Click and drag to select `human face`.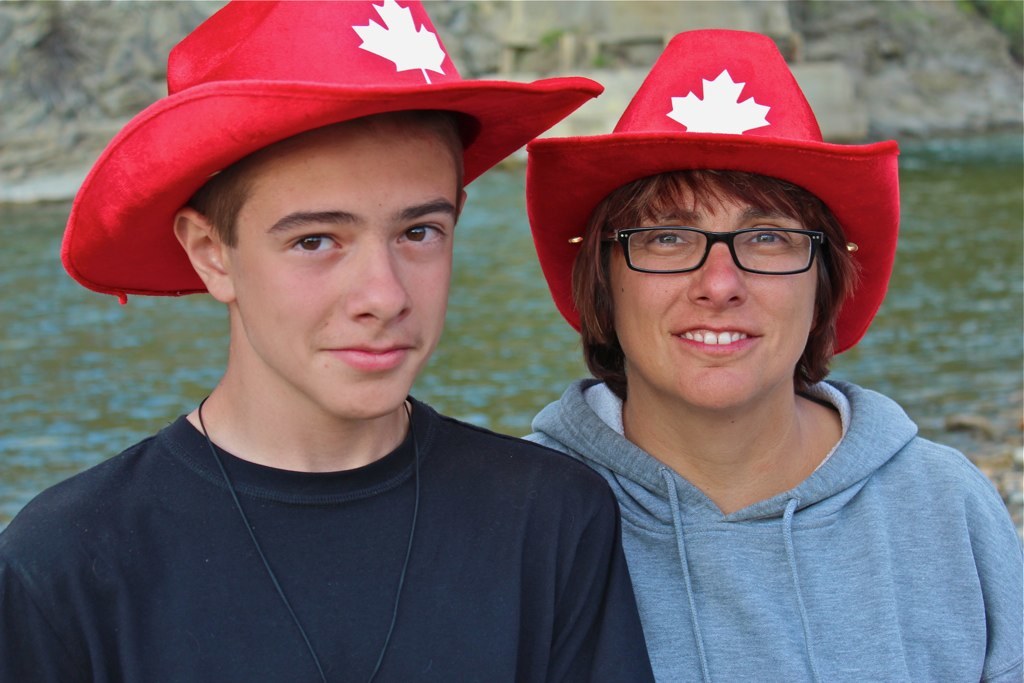
Selection: x1=235, y1=123, x2=459, y2=421.
